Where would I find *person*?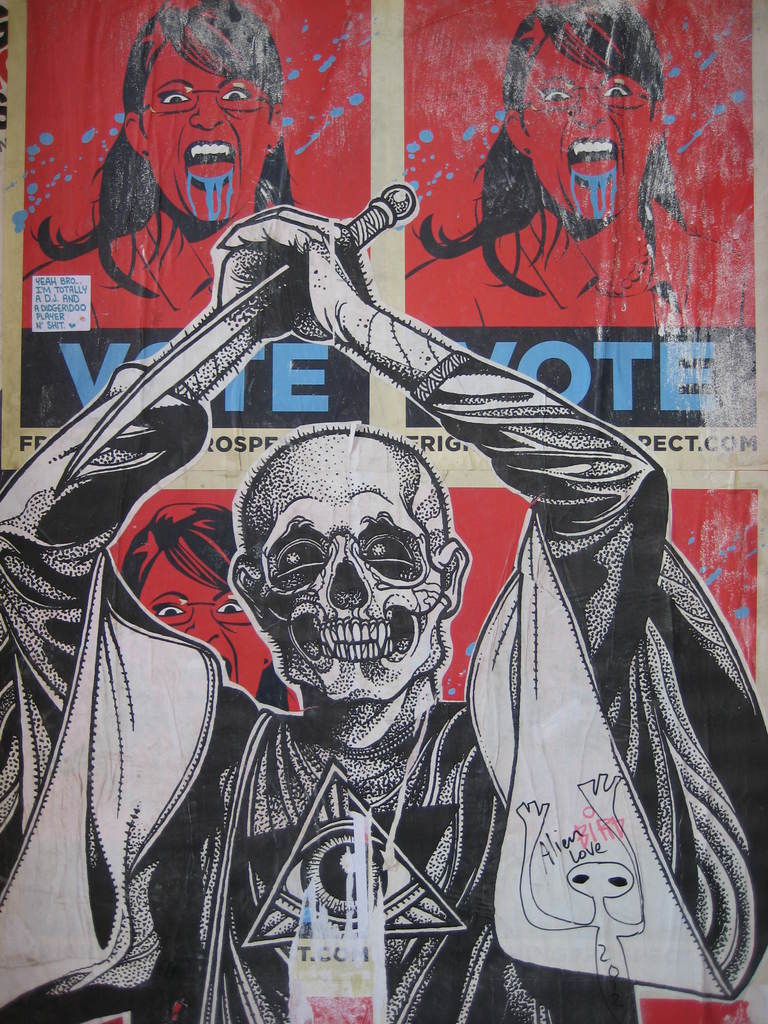
At 0/202/767/1023.
